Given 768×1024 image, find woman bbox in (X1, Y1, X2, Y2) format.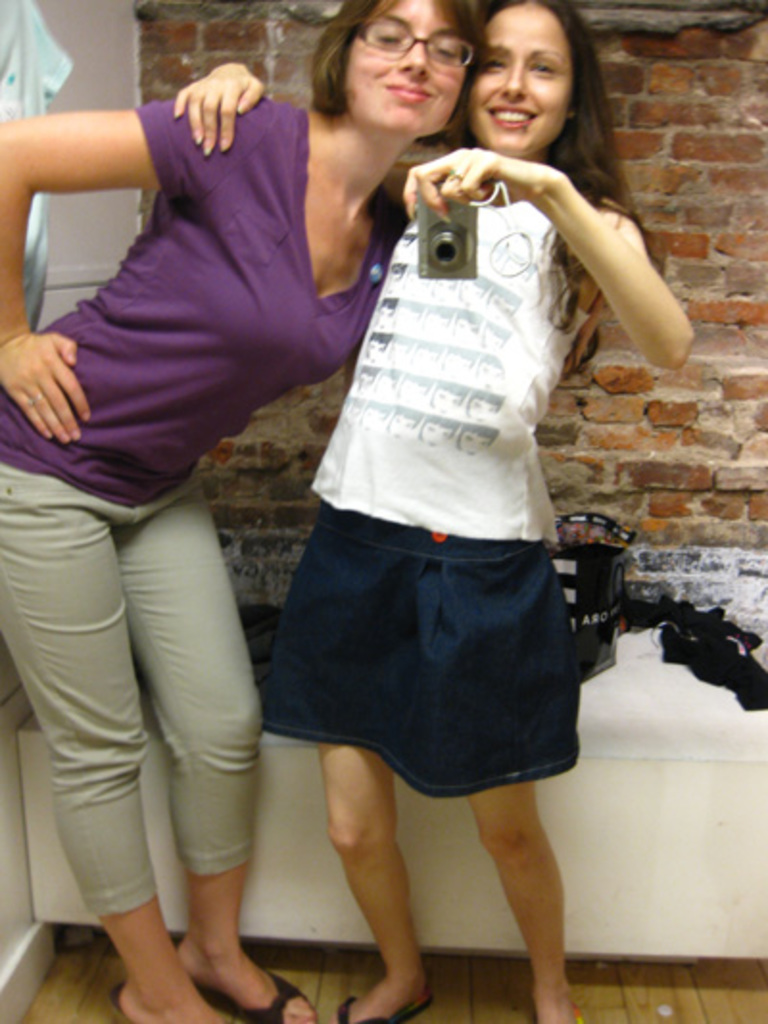
(165, 0, 701, 1022).
